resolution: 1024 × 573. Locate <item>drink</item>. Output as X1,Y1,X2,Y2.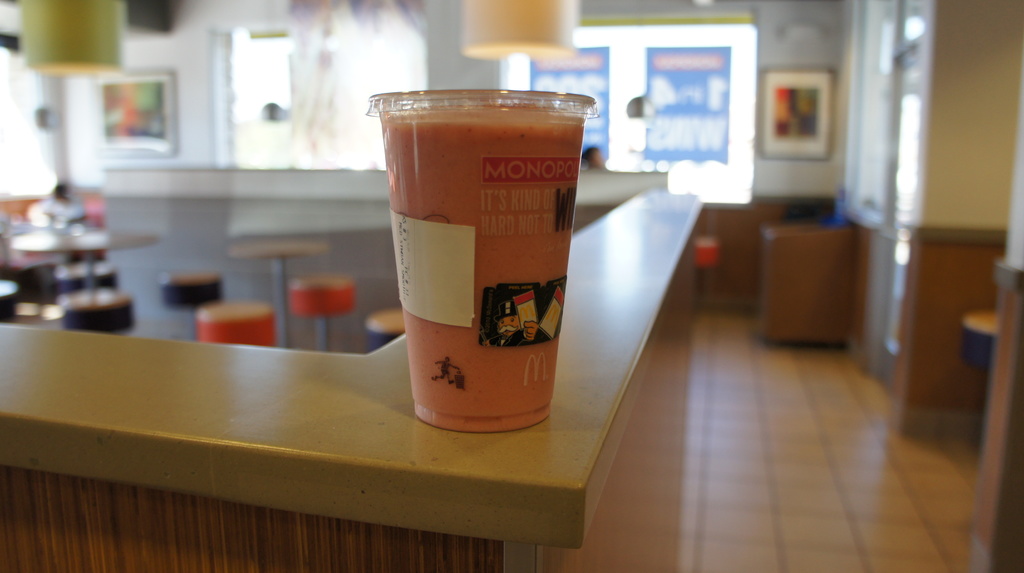
372,93,587,444.
